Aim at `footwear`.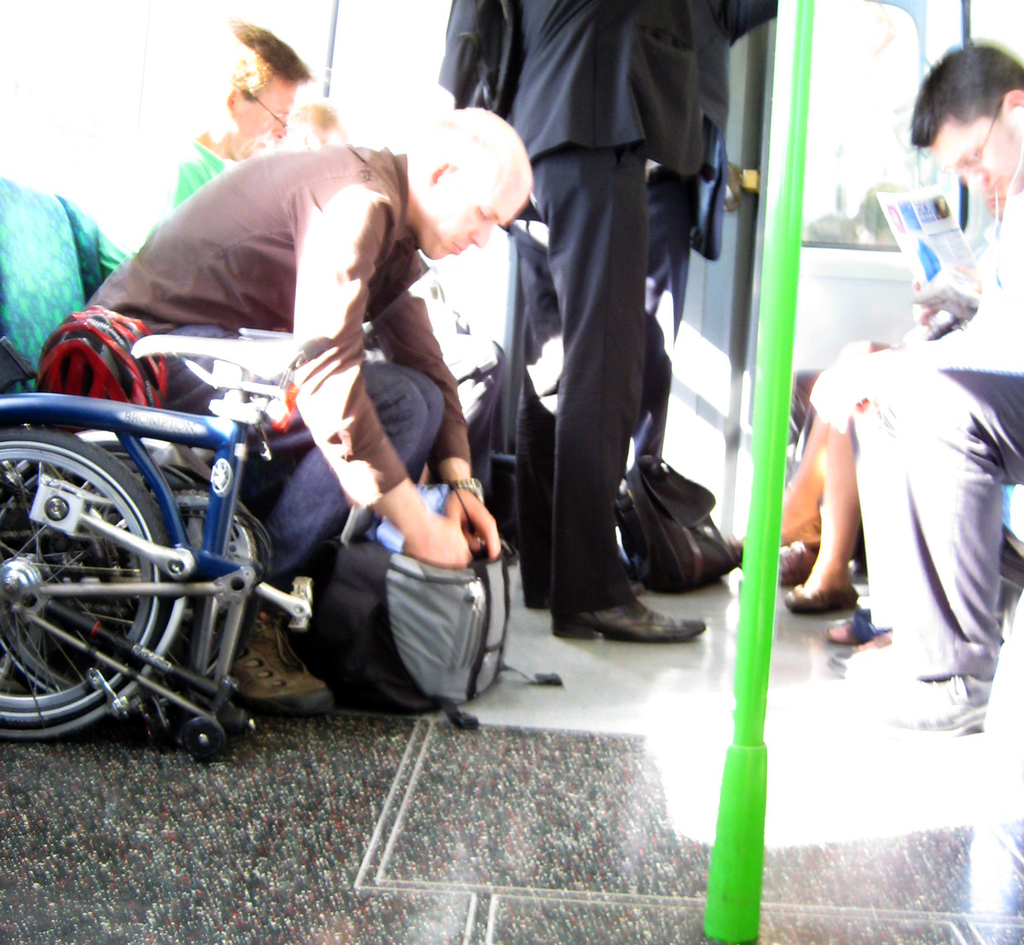
Aimed at 550 594 708 639.
